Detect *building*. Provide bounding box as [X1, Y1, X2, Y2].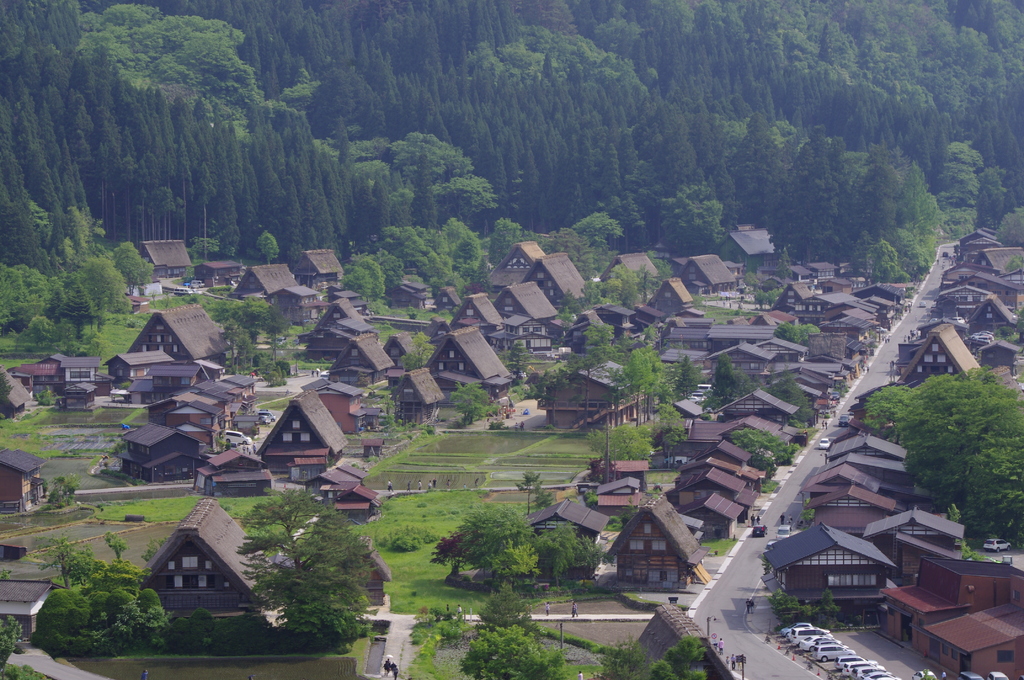
[0, 567, 49, 642].
